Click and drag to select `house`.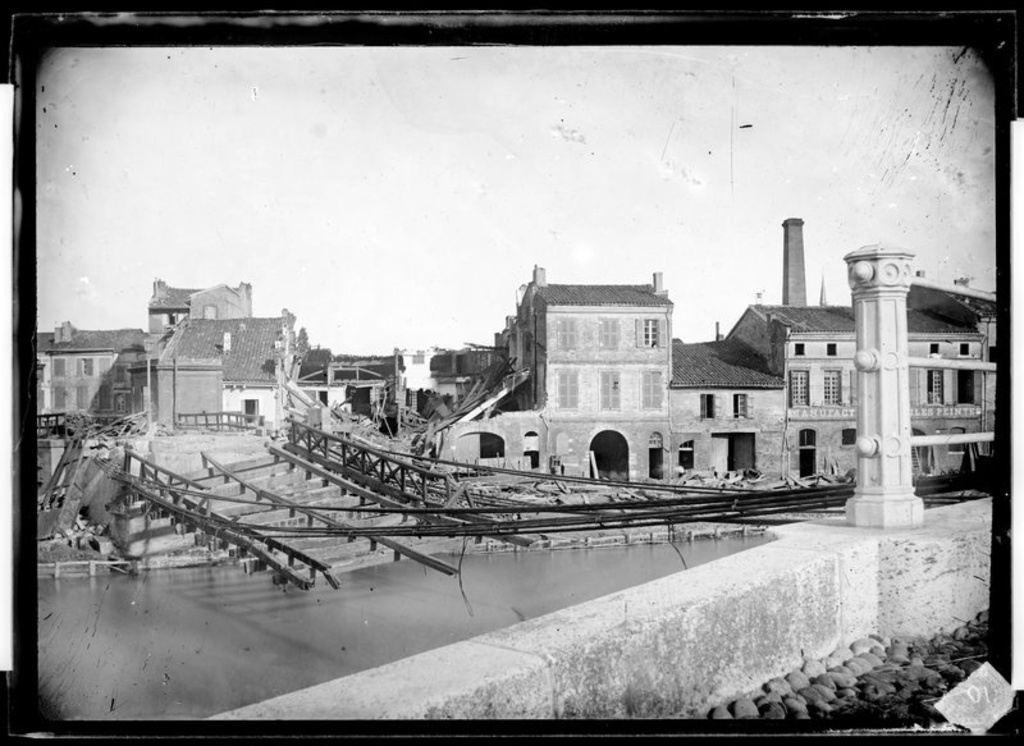
Selection: 669/298/988/493.
